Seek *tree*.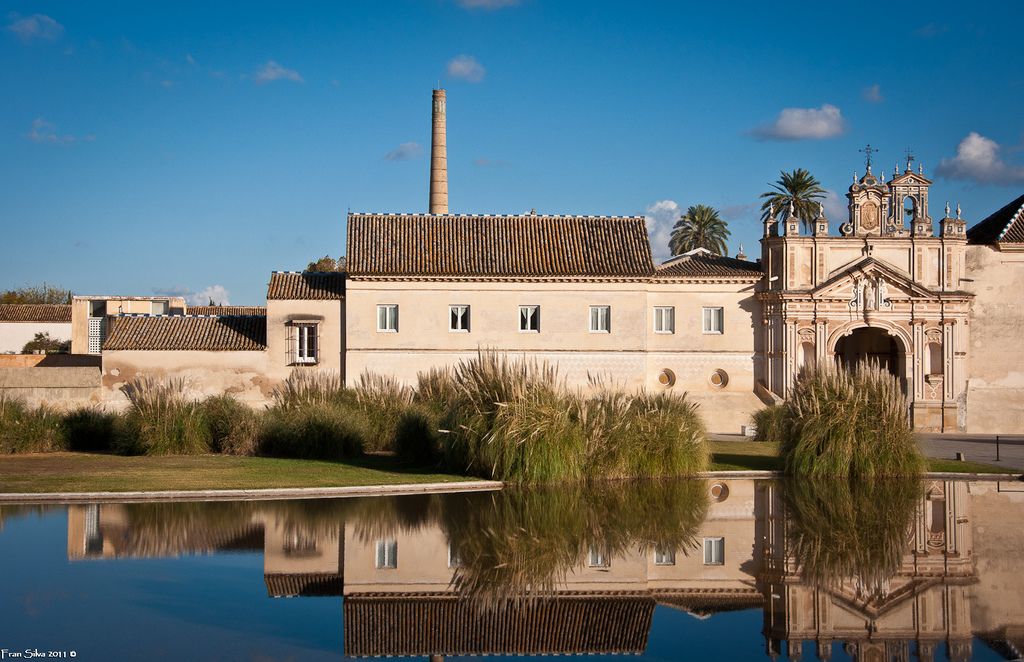
box=[761, 168, 827, 231].
